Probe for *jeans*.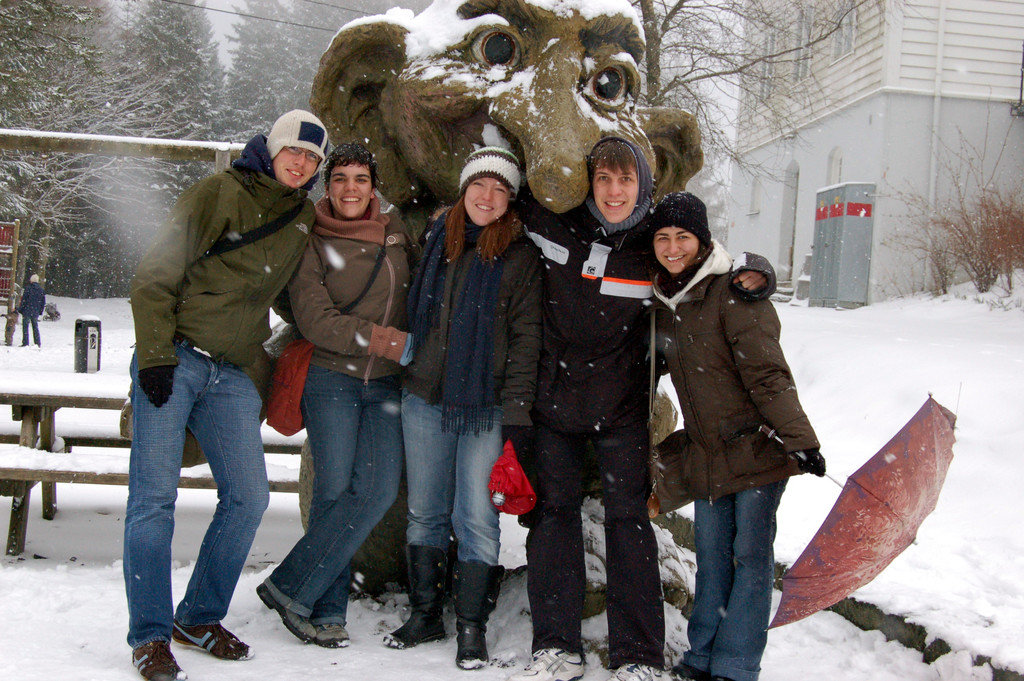
Probe result: Rect(262, 361, 403, 625).
